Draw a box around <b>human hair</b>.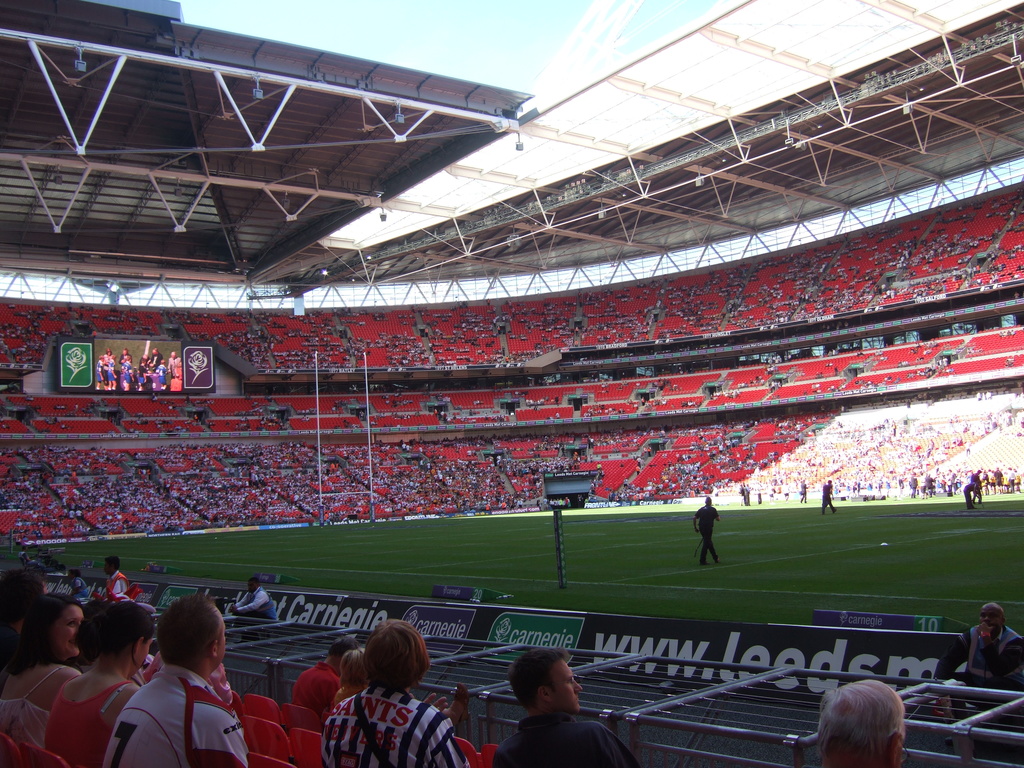
locate(975, 604, 1008, 638).
